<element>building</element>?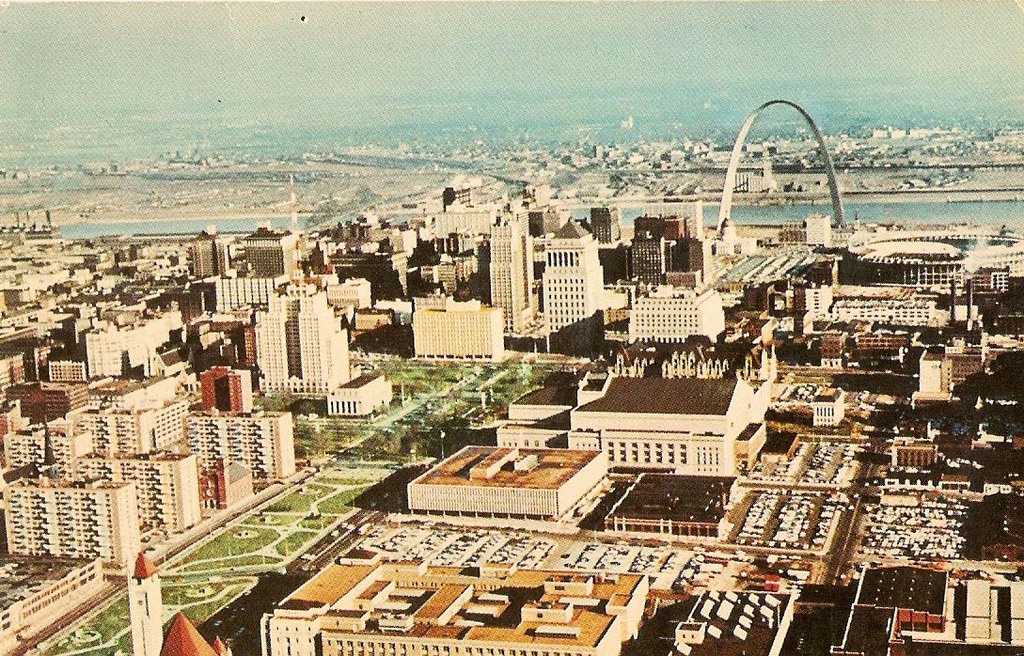
region(885, 560, 1017, 655)
